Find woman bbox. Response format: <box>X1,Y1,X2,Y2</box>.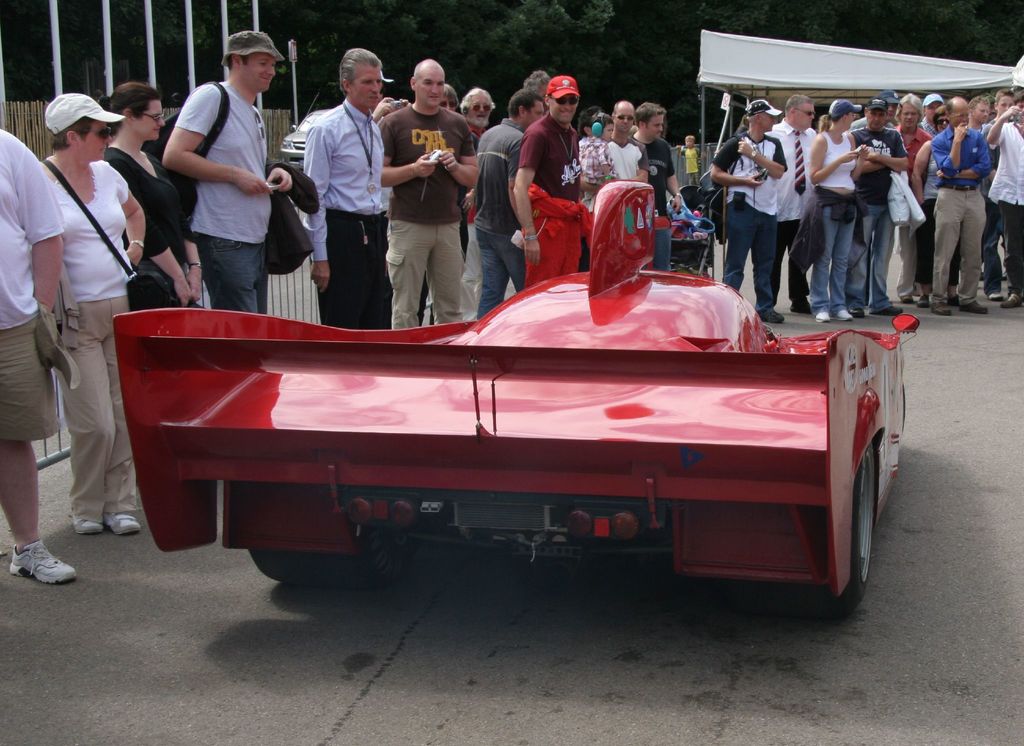
<box>96,81,206,309</box>.
